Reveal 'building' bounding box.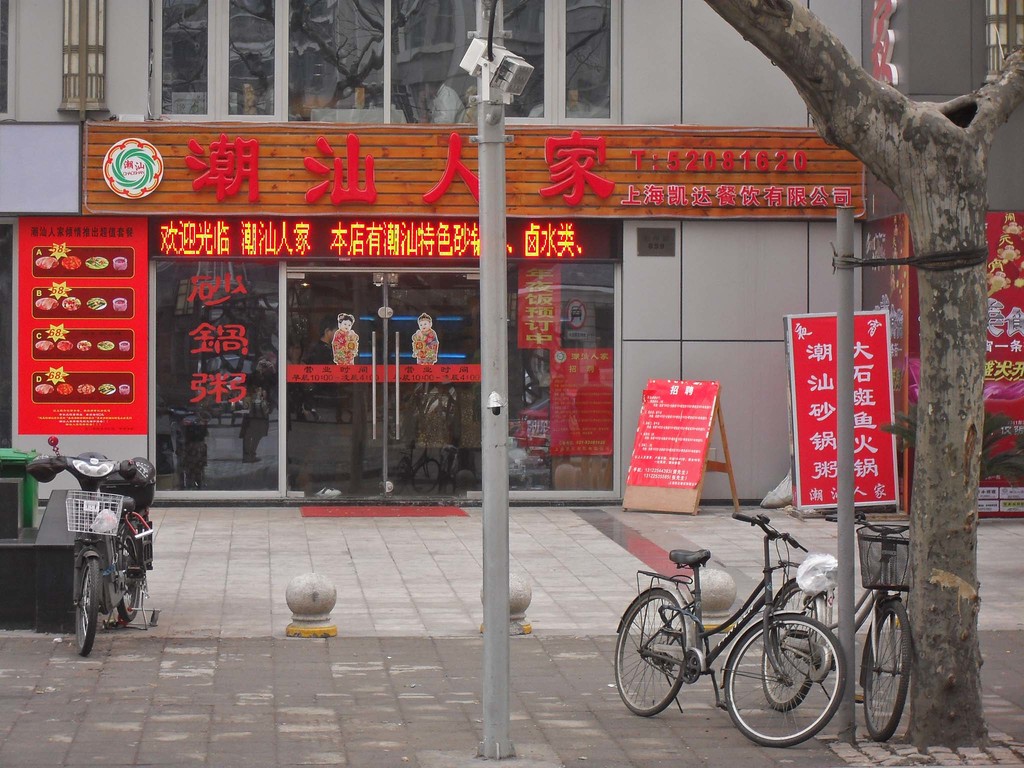
Revealed: [left=868, top=1, right=1023, bottom=483].
